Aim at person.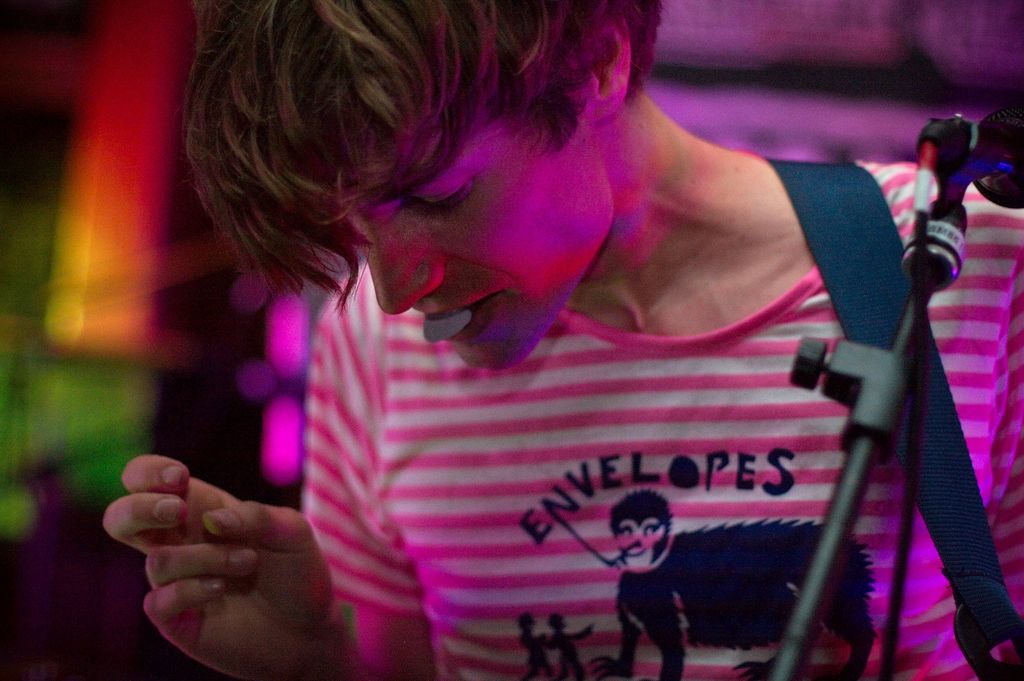
Aimed at BBox(515, 611, 553, 680).
